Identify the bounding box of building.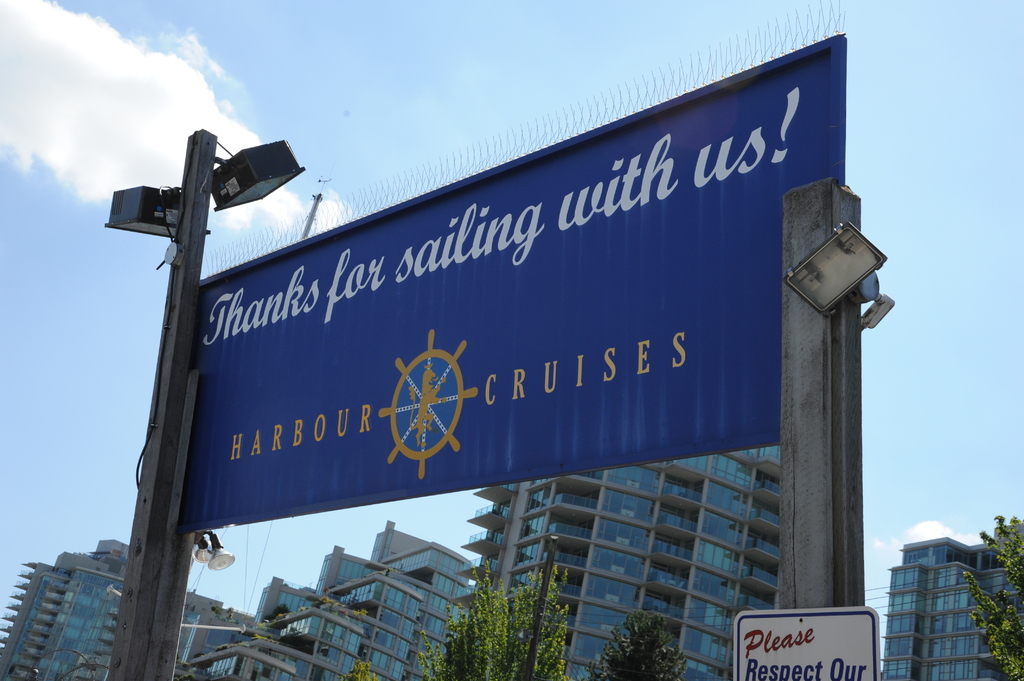
pyautogui.locateOnScreen(0, 534, 247, 680).
